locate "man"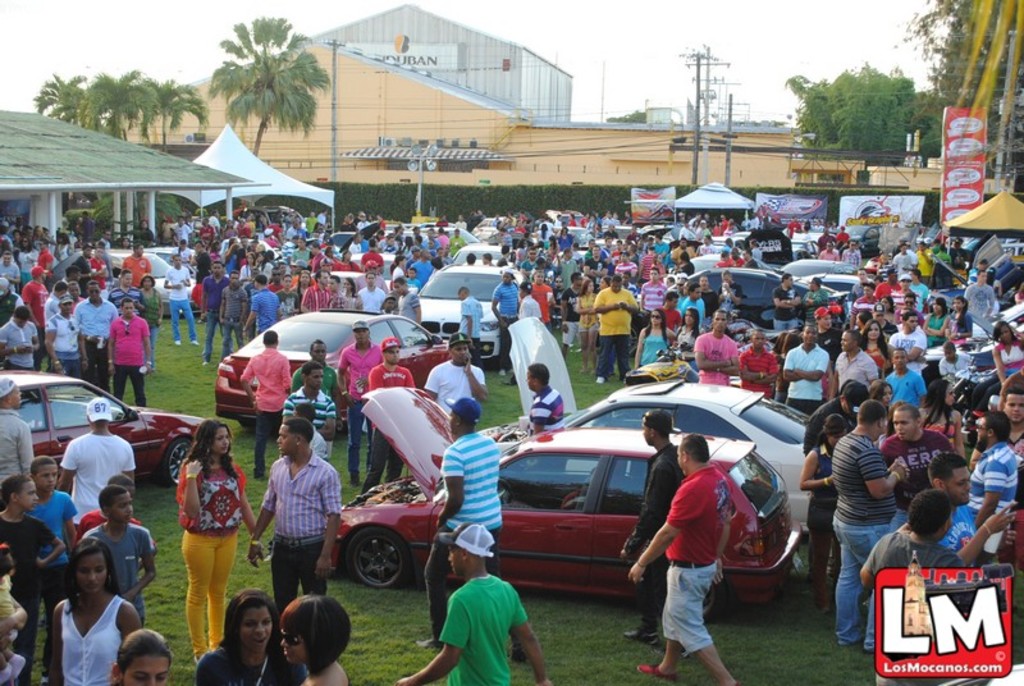
590,276,637,384
